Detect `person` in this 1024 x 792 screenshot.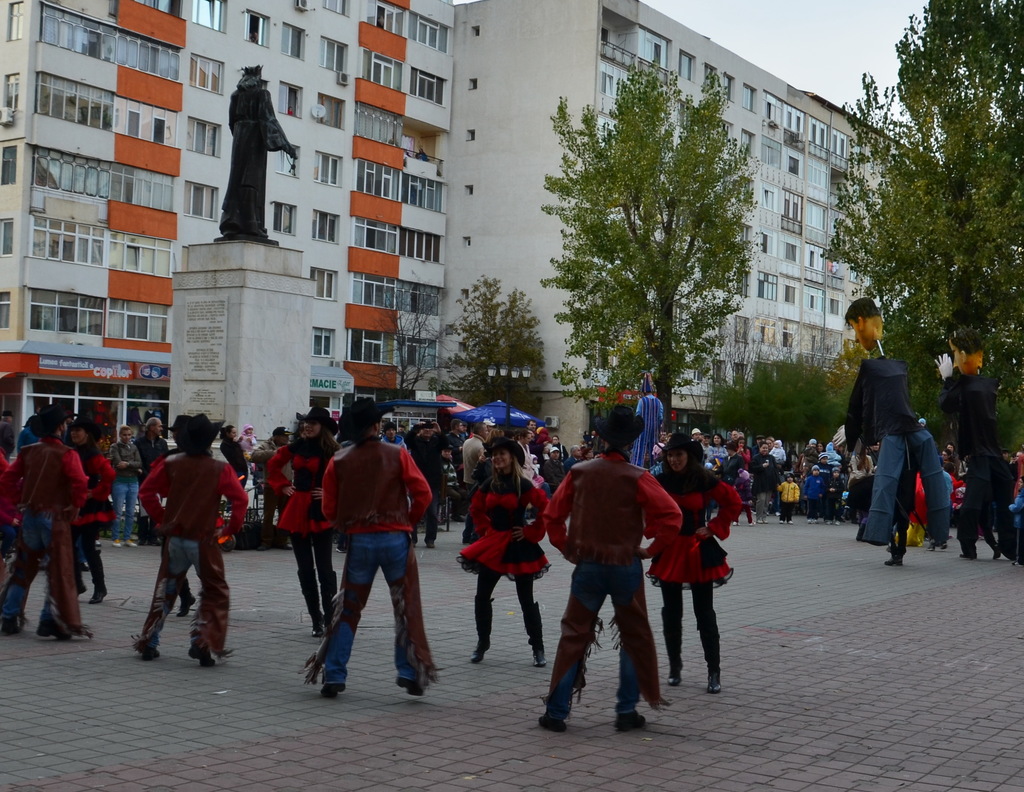
Detection: 376 415 406 452.
